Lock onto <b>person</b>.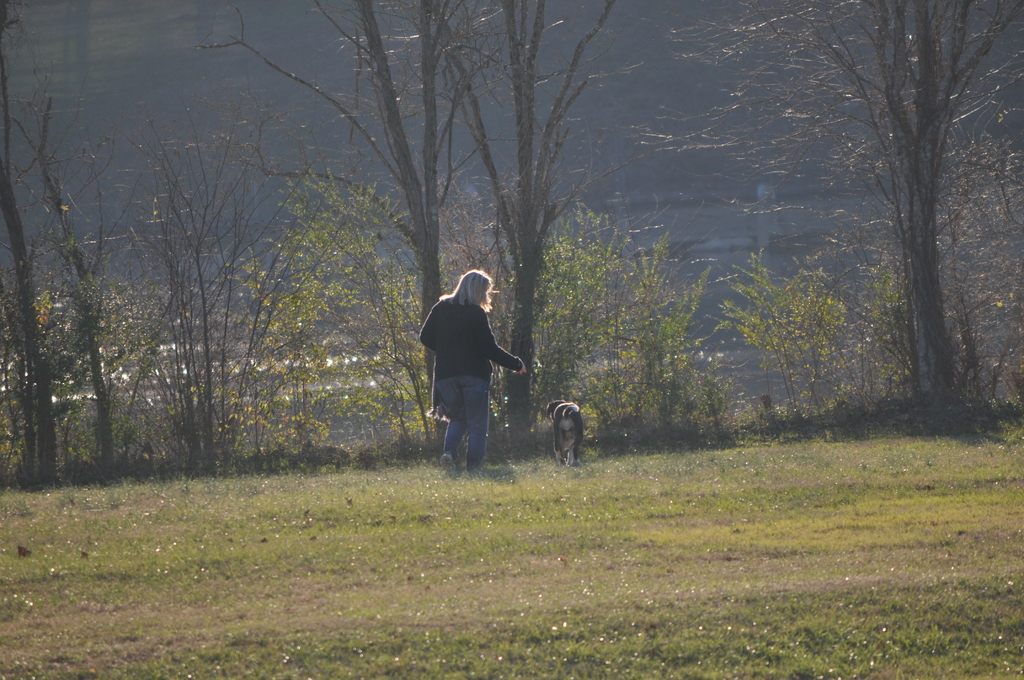
Locked: 422/268/515/465.
